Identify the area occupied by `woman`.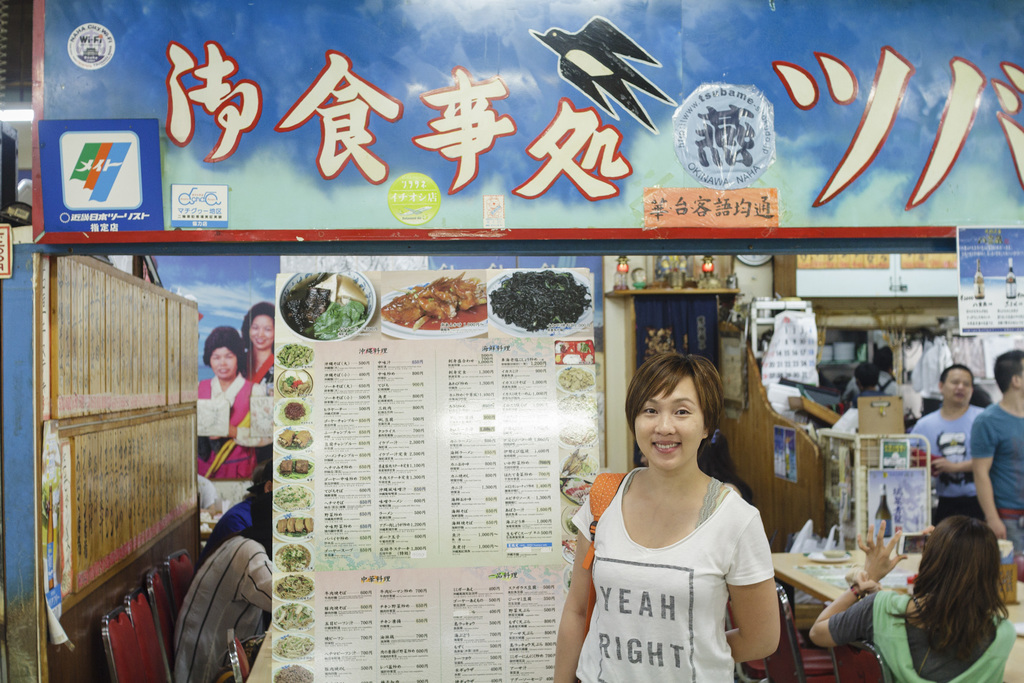
Area: <bbox>570, 344, 789, 682</bbox>.
